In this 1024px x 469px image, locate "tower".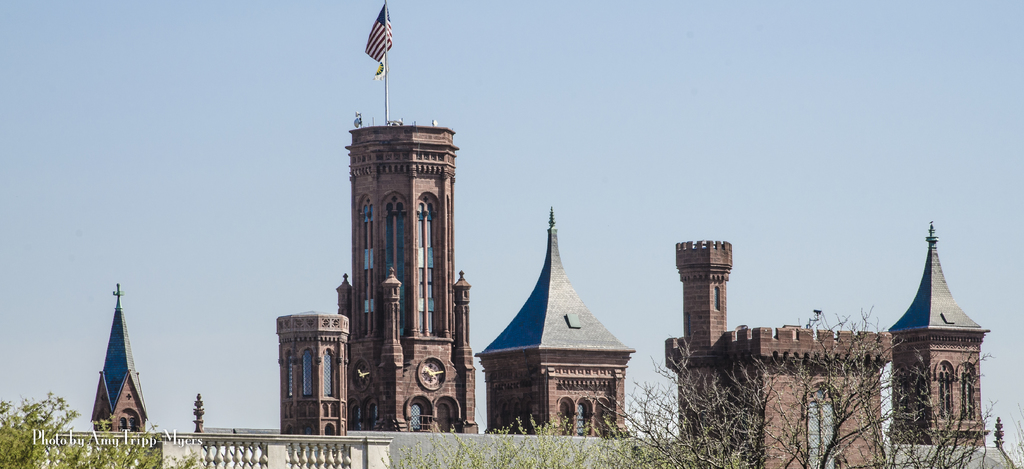
Bounding box: x1=333 y1=0 x2=478 y2=432.
